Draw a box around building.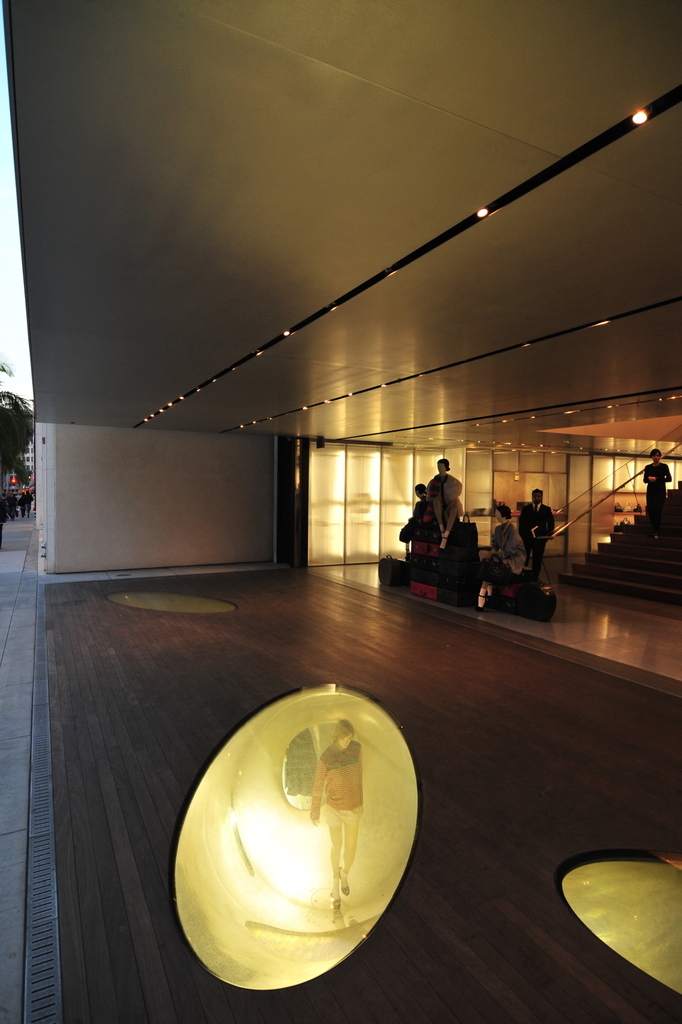
select_region(0, 402, 38, 491).
